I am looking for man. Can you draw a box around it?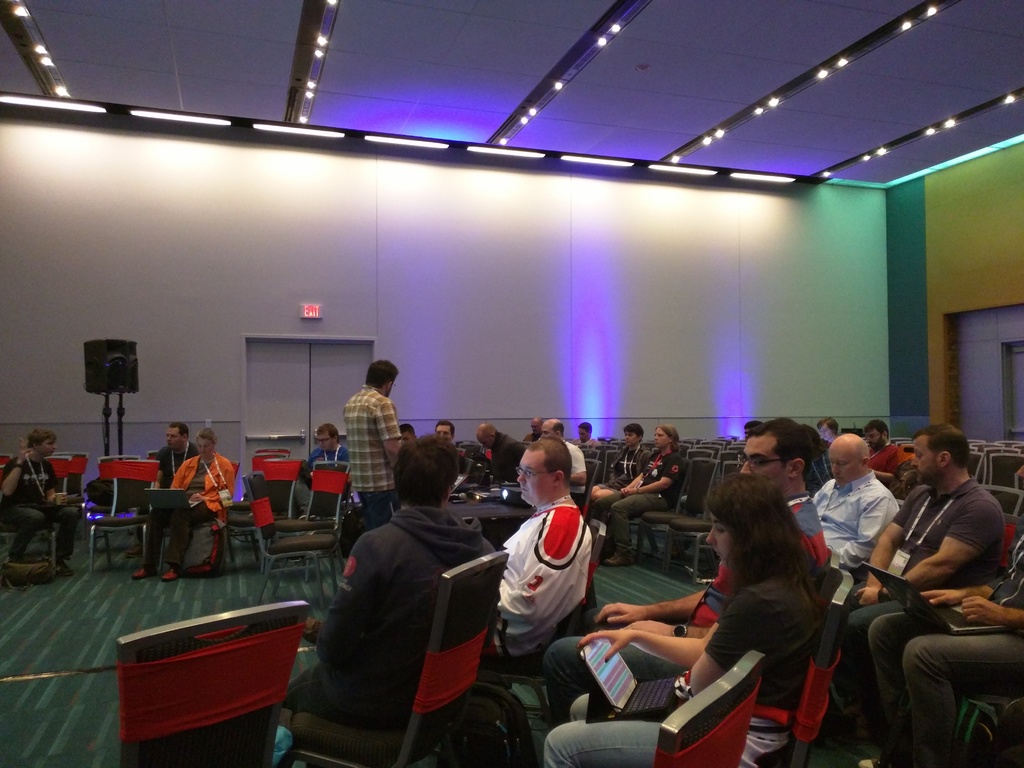
Sure, the bounding box is x1=495 y1=426 x2=596 y2=659.
